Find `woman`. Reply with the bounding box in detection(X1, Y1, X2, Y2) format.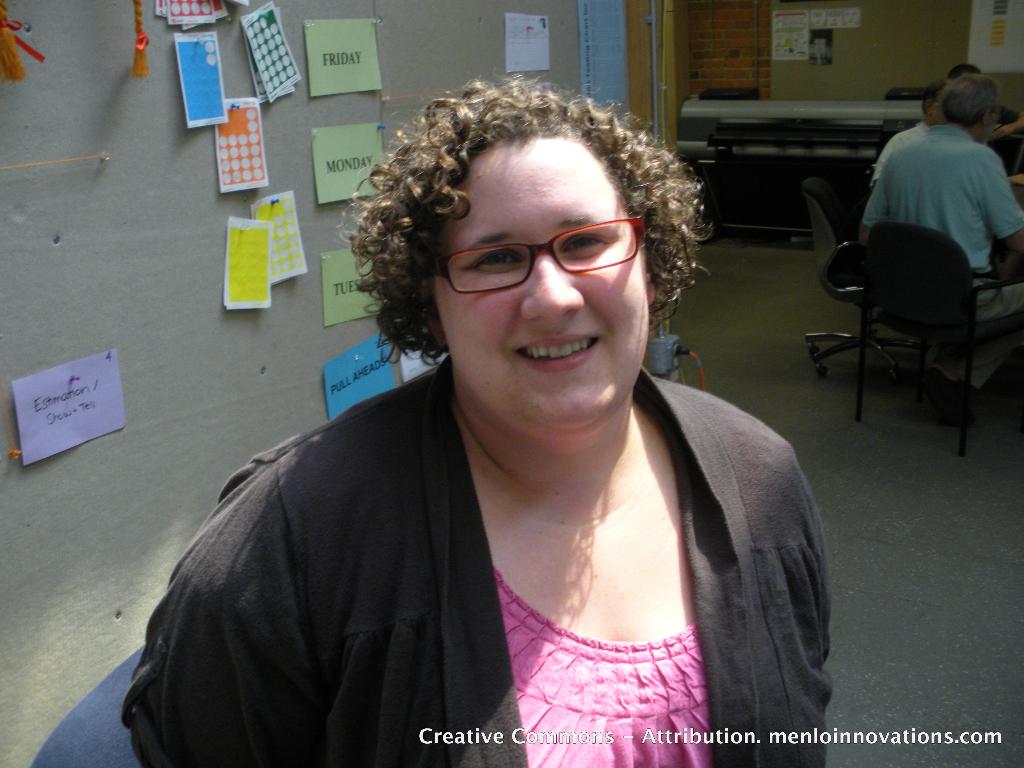
detection(114, 76, 846, 767).
